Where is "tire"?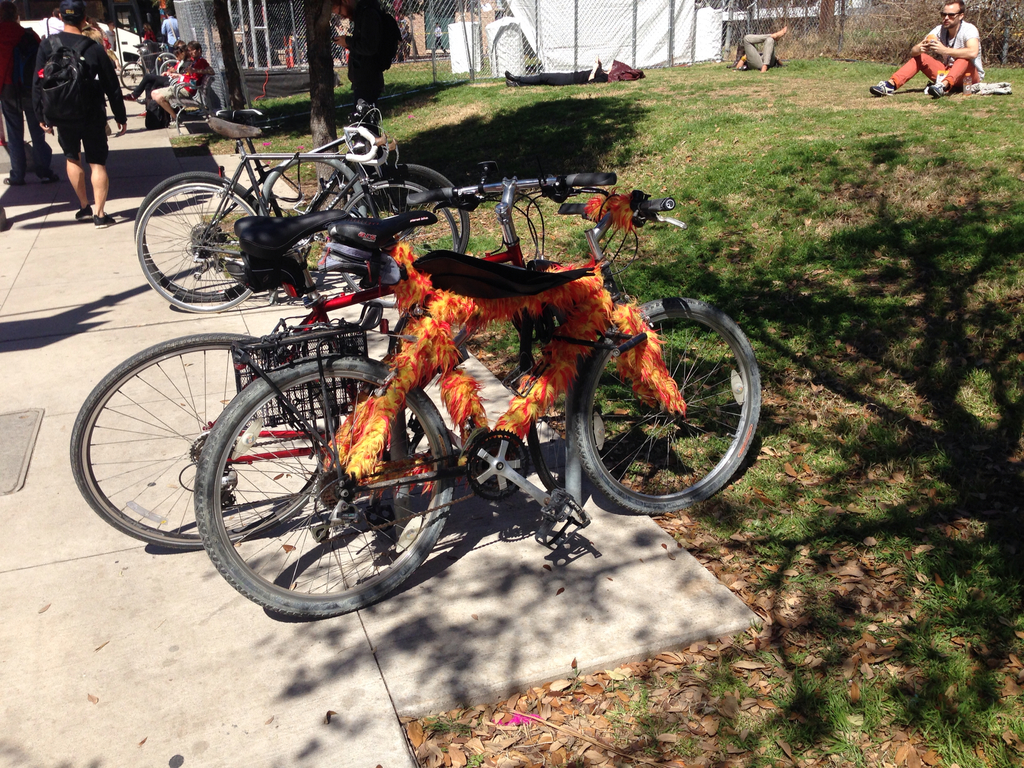
bbox=[118, 62, 147, 90].
